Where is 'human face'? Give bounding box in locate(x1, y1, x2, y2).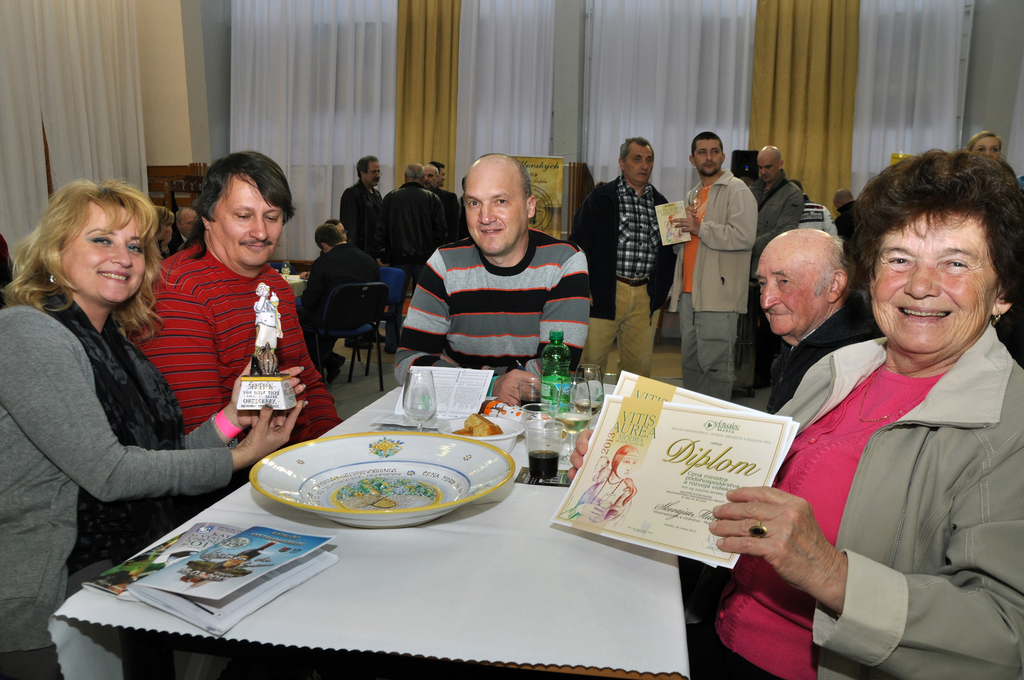
locate(70, 210, 145, 303).
